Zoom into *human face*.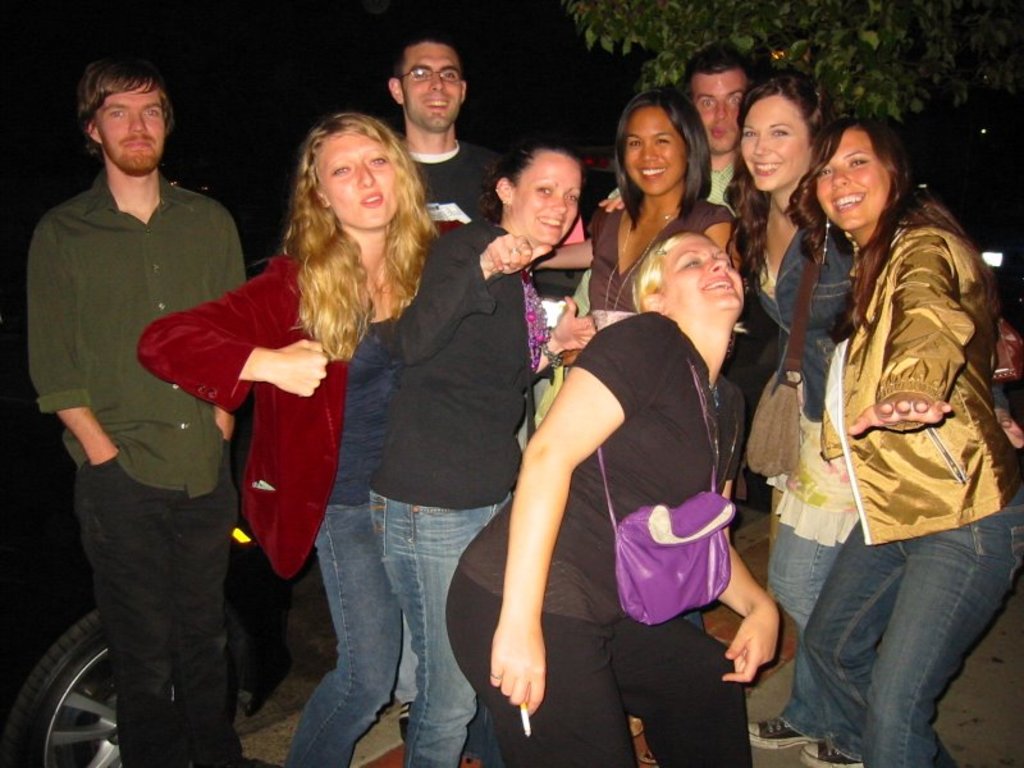
Zoom target: (818,127,890,227).
